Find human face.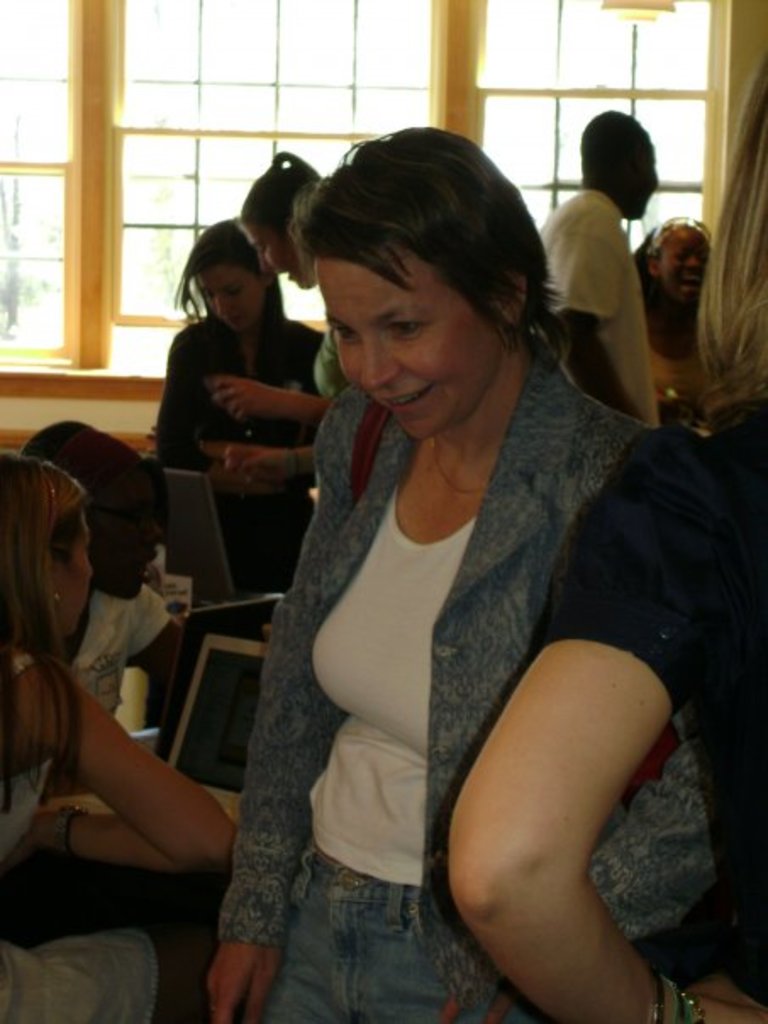
region(92, 470, 164, 602).
